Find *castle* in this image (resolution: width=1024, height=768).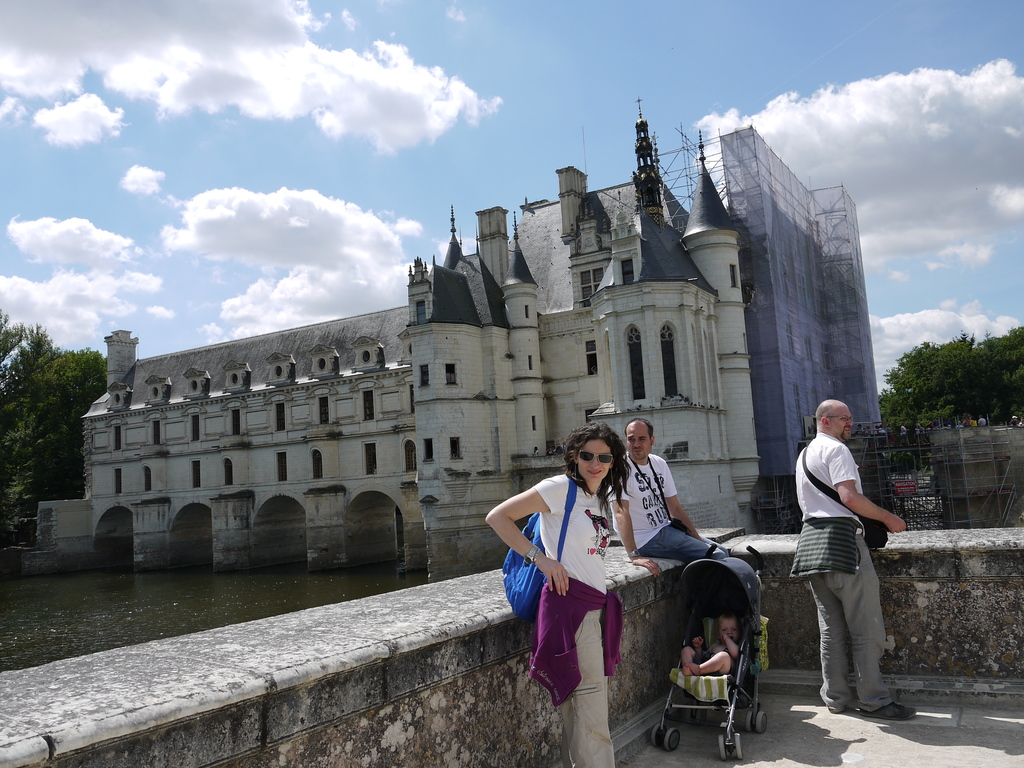
77,115,865,581.
